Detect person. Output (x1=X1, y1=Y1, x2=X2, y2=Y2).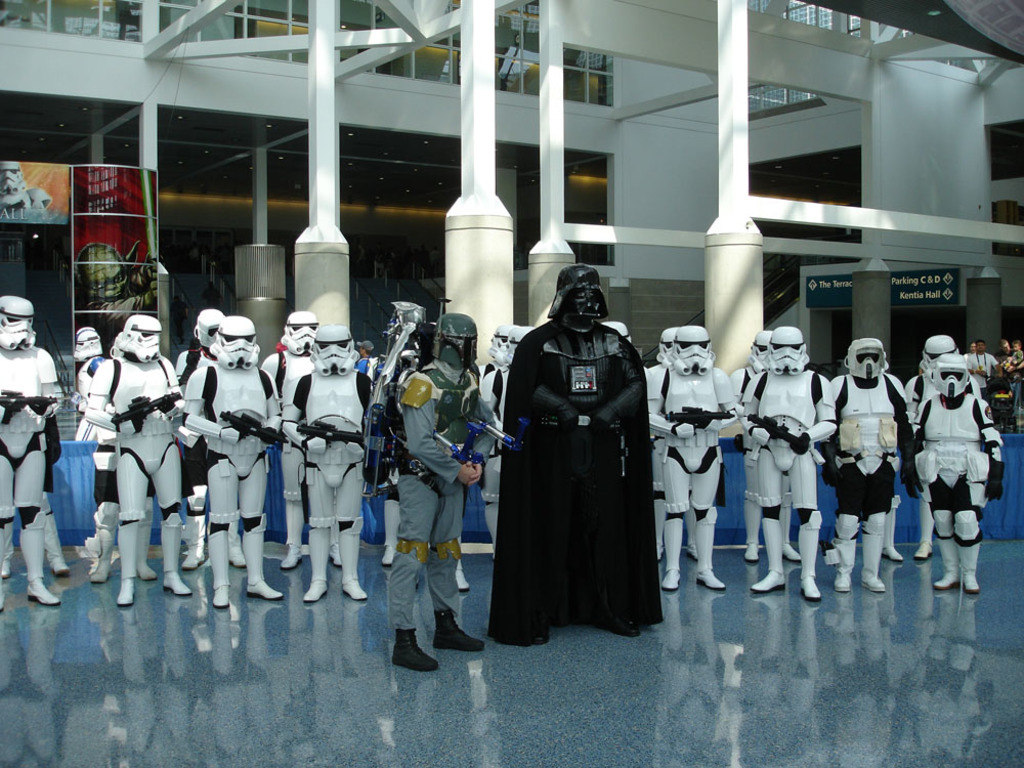
(x1=971, y1=336, x2=1002, y2=396).
